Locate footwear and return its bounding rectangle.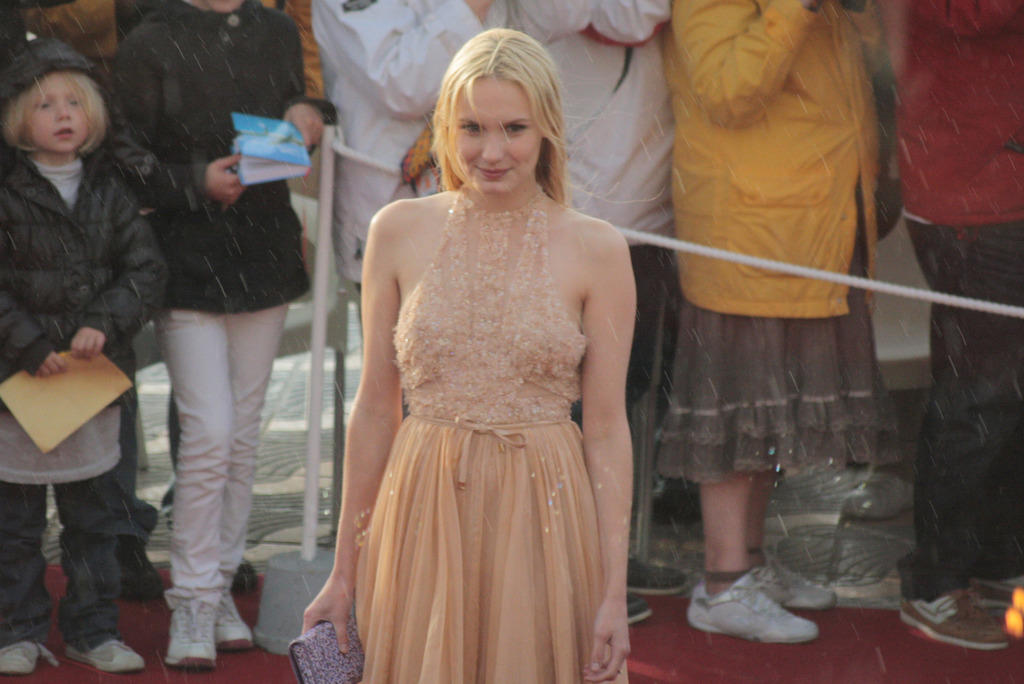
<bbox>966, 569, 1023, 599</bbox>.
